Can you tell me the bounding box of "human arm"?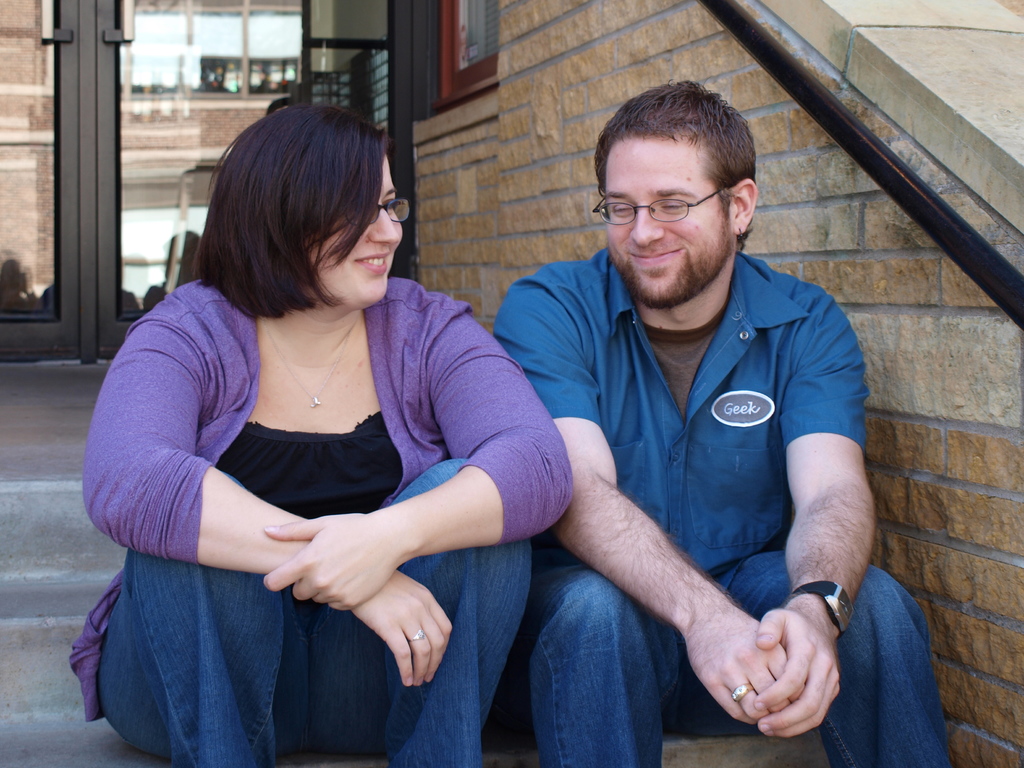
<box>262,292,579,617</box>.
